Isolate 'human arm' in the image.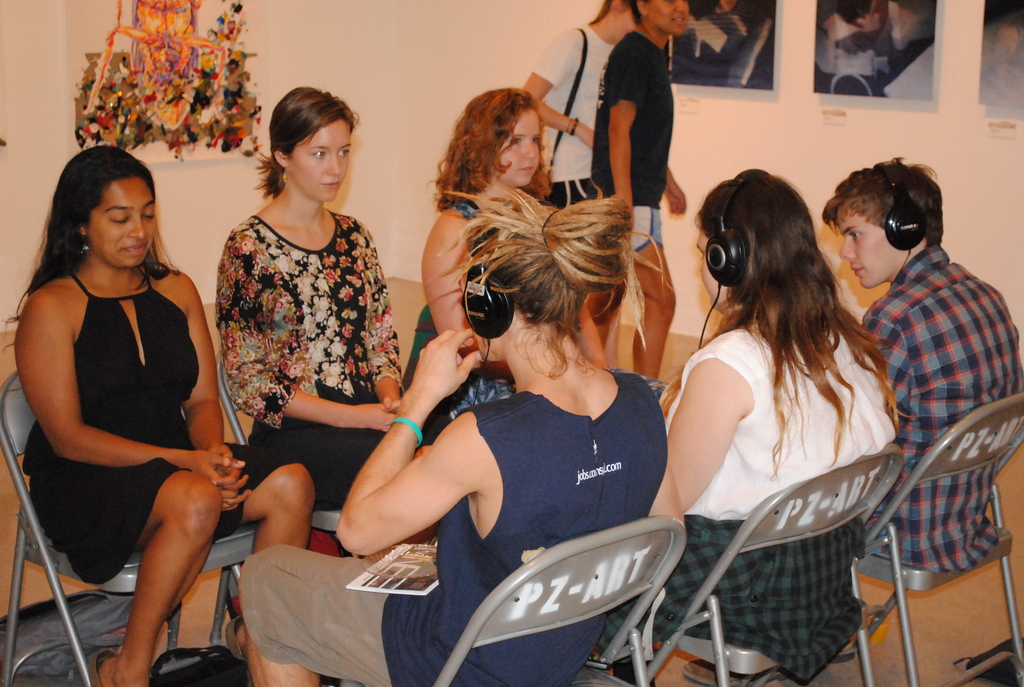
Isolated region: 409, 217, 508, 385.
